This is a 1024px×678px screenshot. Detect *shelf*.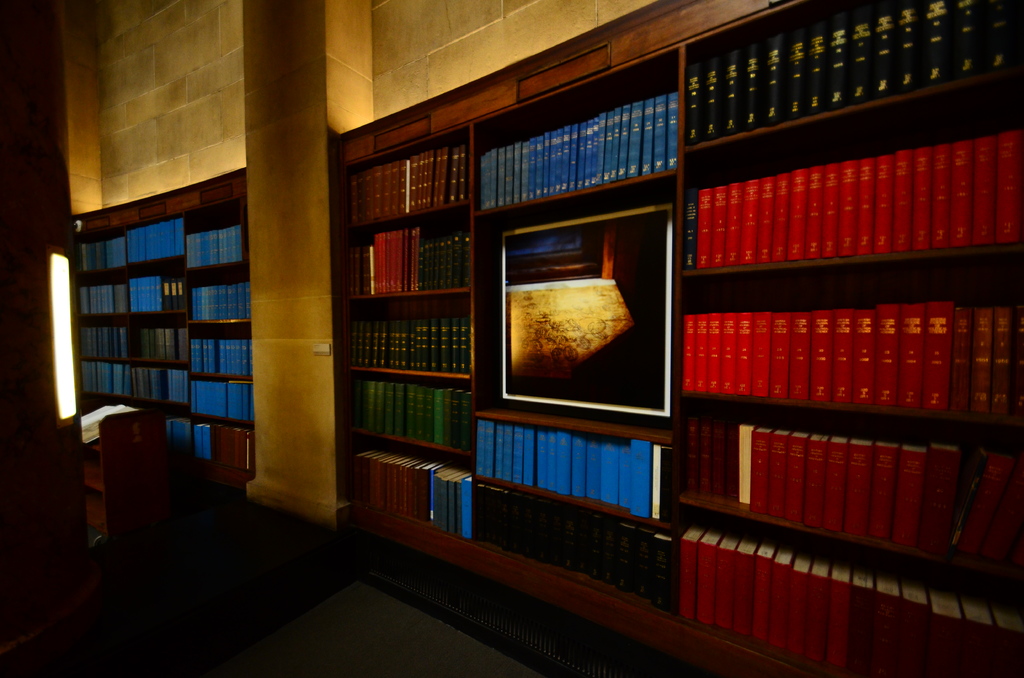
666:32:1023:175.
